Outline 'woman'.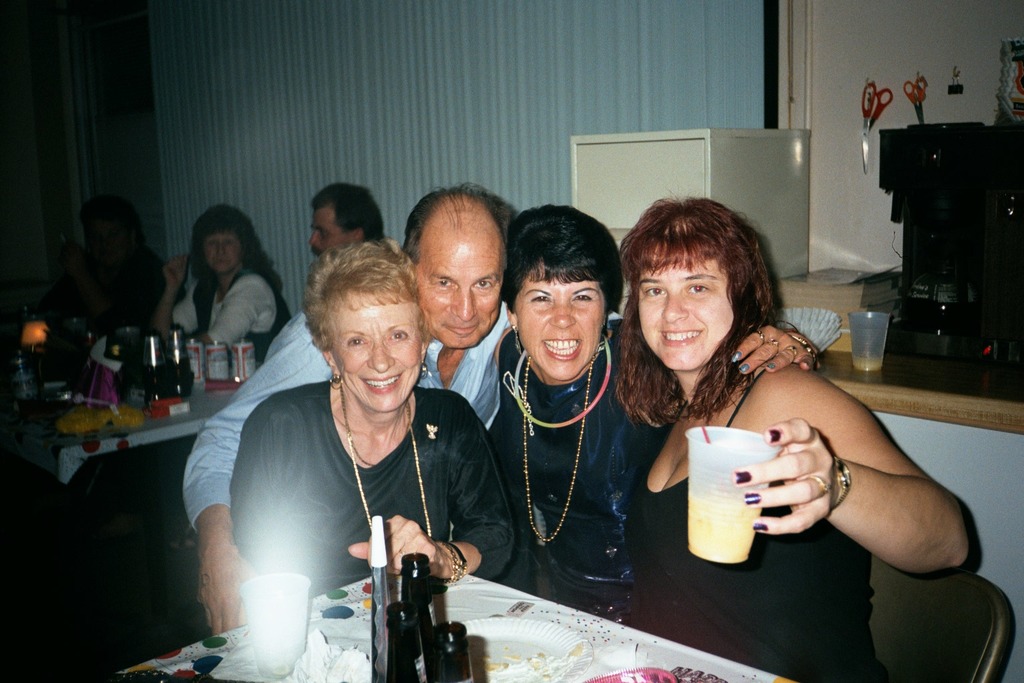
Outline: l=151, t=202, r=289, b=364.
